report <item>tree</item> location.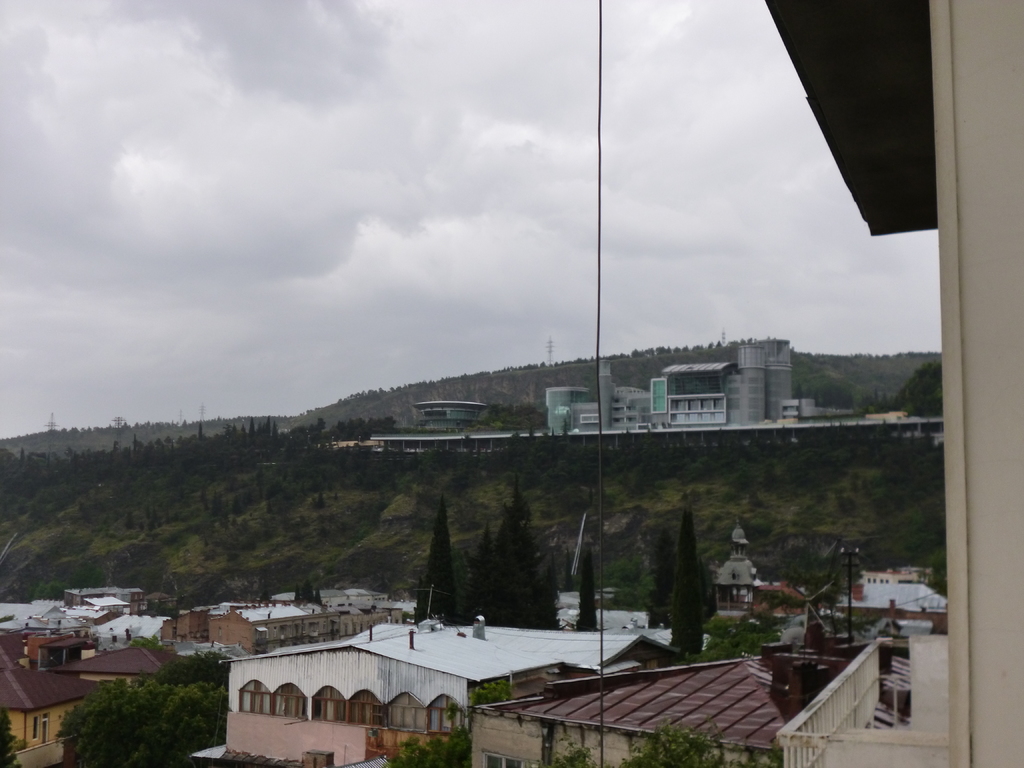
Report: x1=394 y1=682 x2=506 y2=767.
